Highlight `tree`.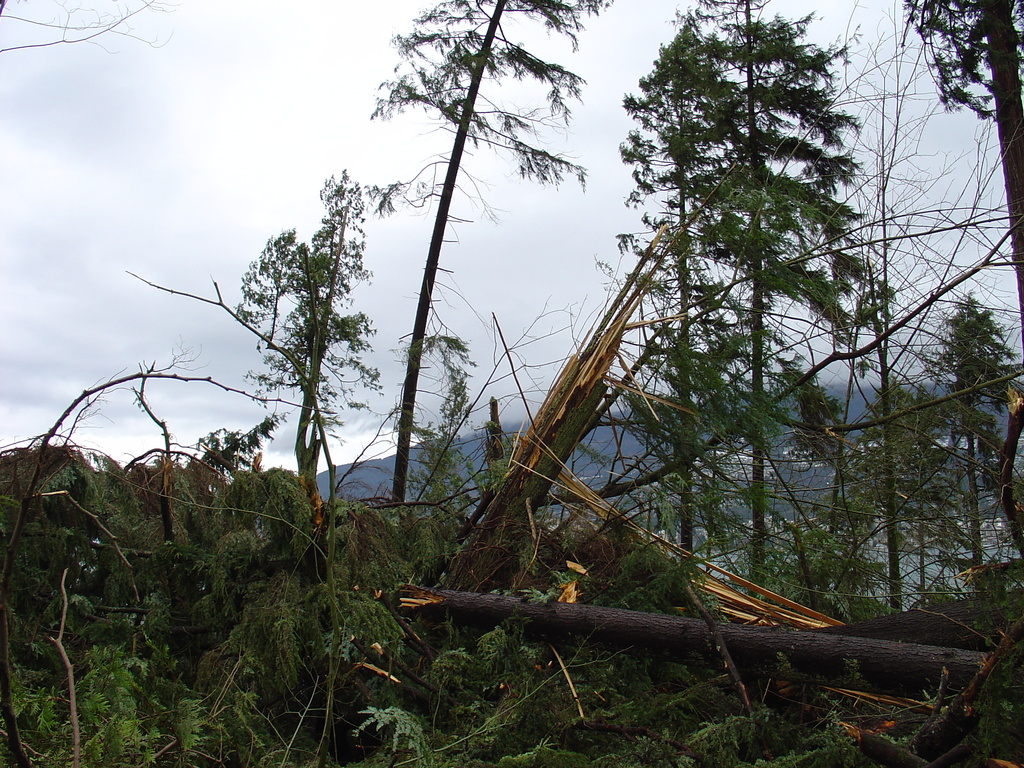
Highlighted region: BBox(763, 356, 854, 458).
